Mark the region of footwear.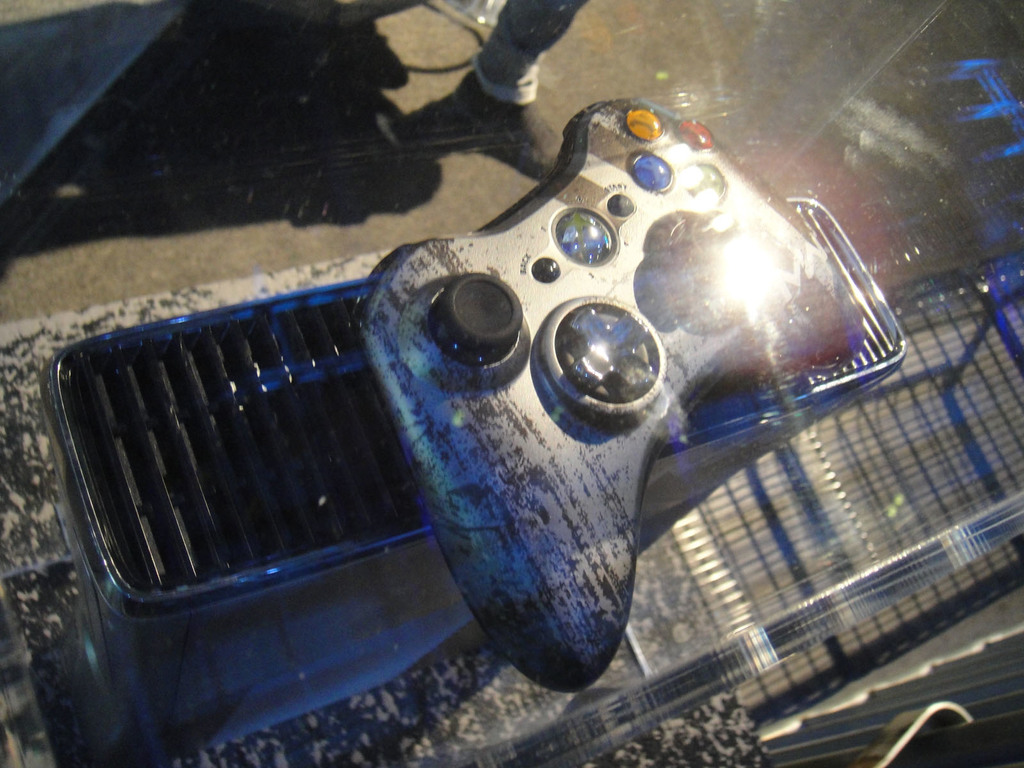
Region: pyautogui.locateOnScreen(452, 71, 570, 180).
